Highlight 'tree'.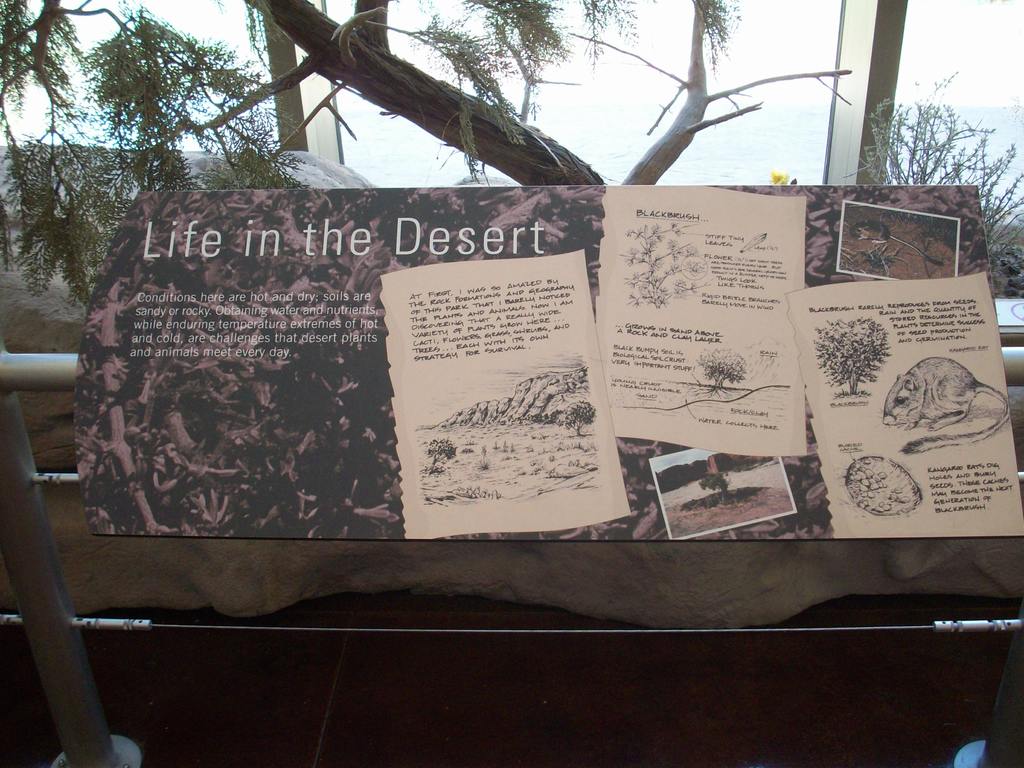
Highlighted region: l=0, t=0, r=856, b=306.
